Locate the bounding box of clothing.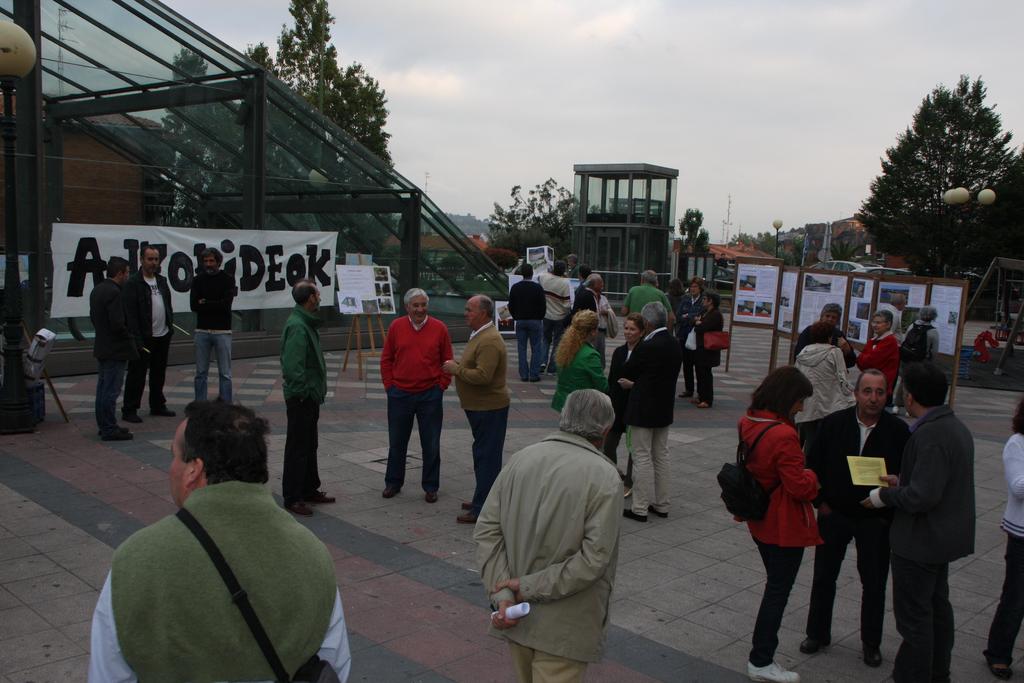
Bounding box: pyautogui.locateOnScreen(87, 277, 129, 432).
